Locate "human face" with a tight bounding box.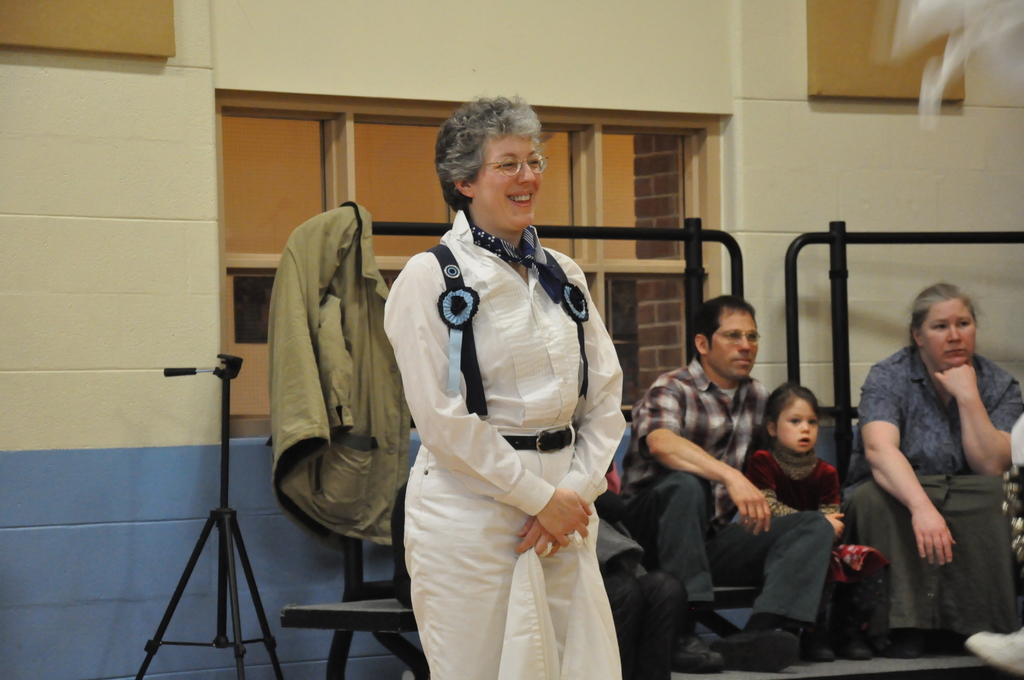
bbox=[476, 131, 543, 231].
